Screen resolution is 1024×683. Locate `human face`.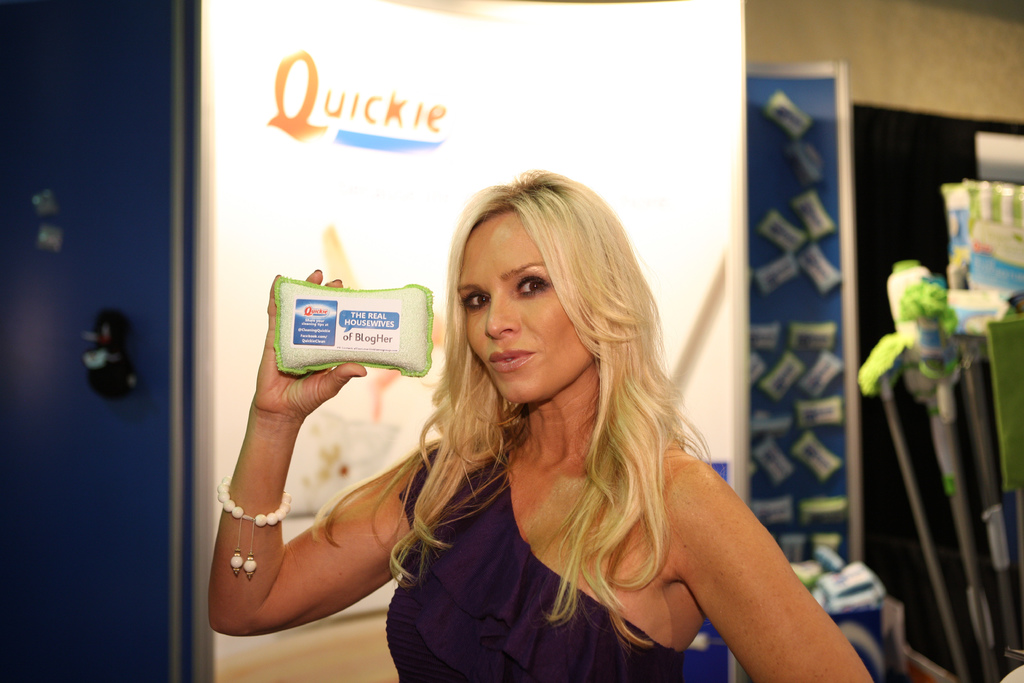
select_region(460, 210, 594, 404).
